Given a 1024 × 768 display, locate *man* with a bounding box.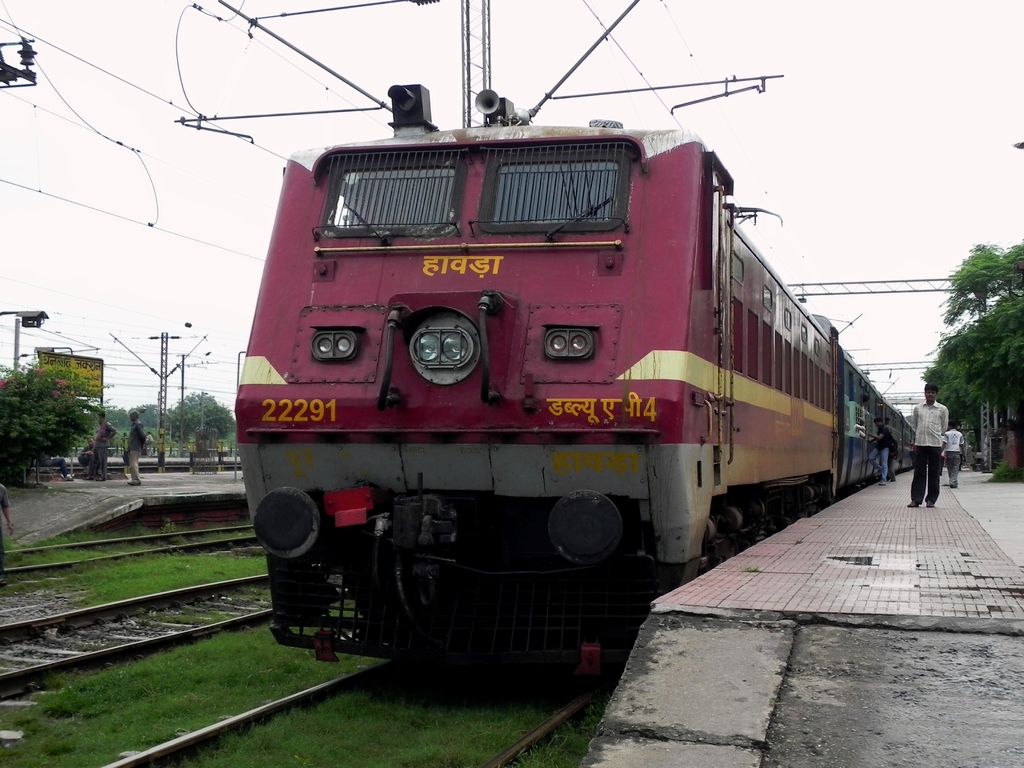
Located: (x1=906, y1=384, x2=949, y2=508).
